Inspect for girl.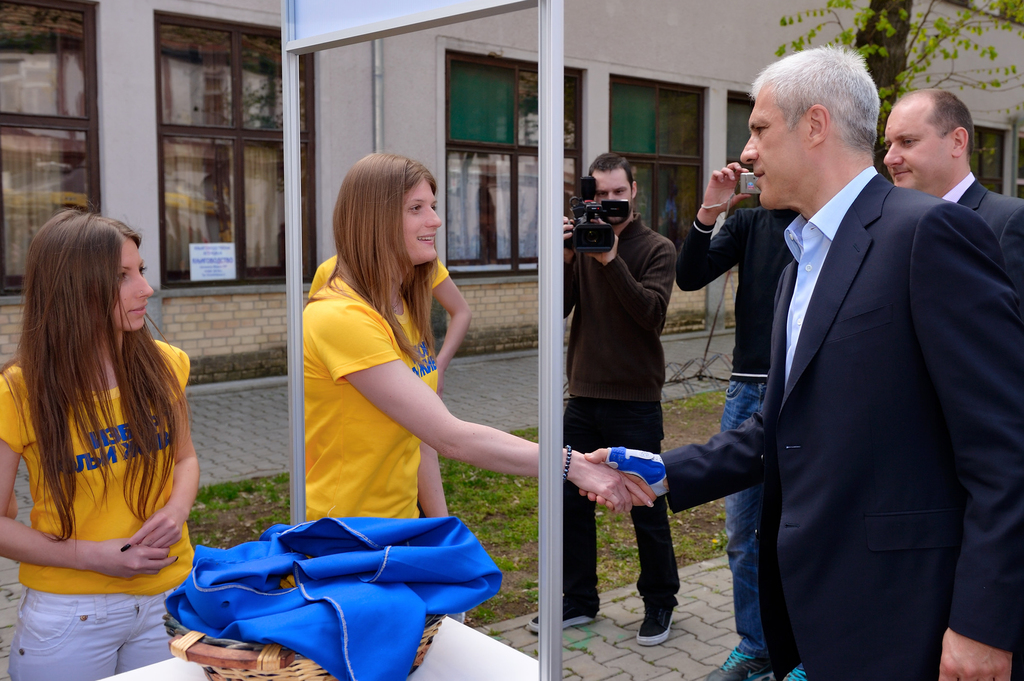
Inspection: select_region(0, 205, 202, 680).
